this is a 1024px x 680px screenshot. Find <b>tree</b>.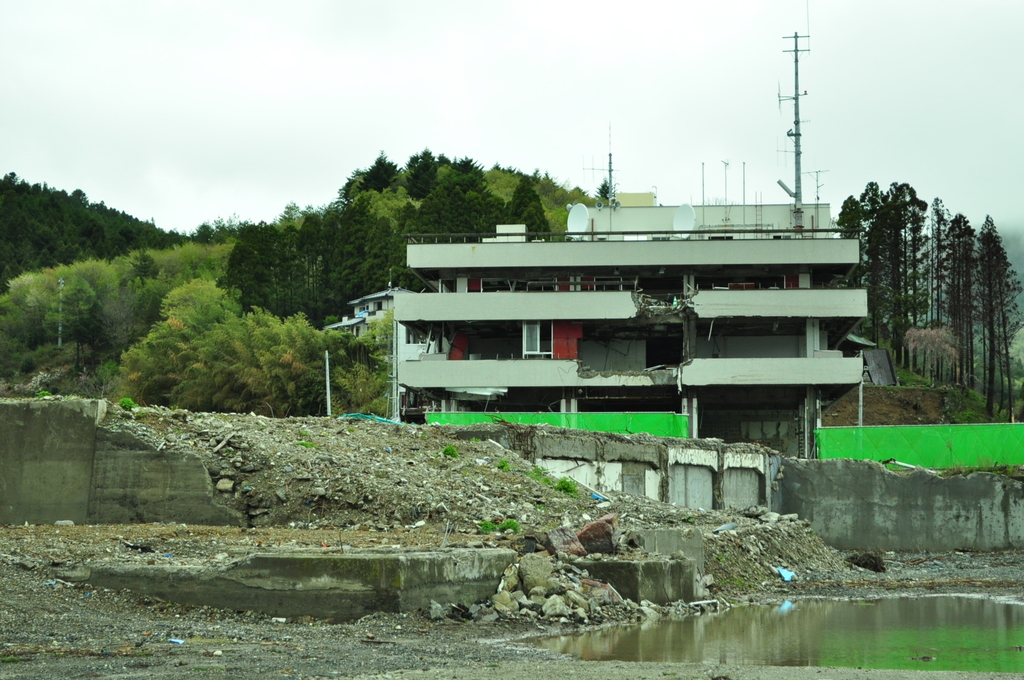
Bounding box: crop(831, 177, 977, 385).
